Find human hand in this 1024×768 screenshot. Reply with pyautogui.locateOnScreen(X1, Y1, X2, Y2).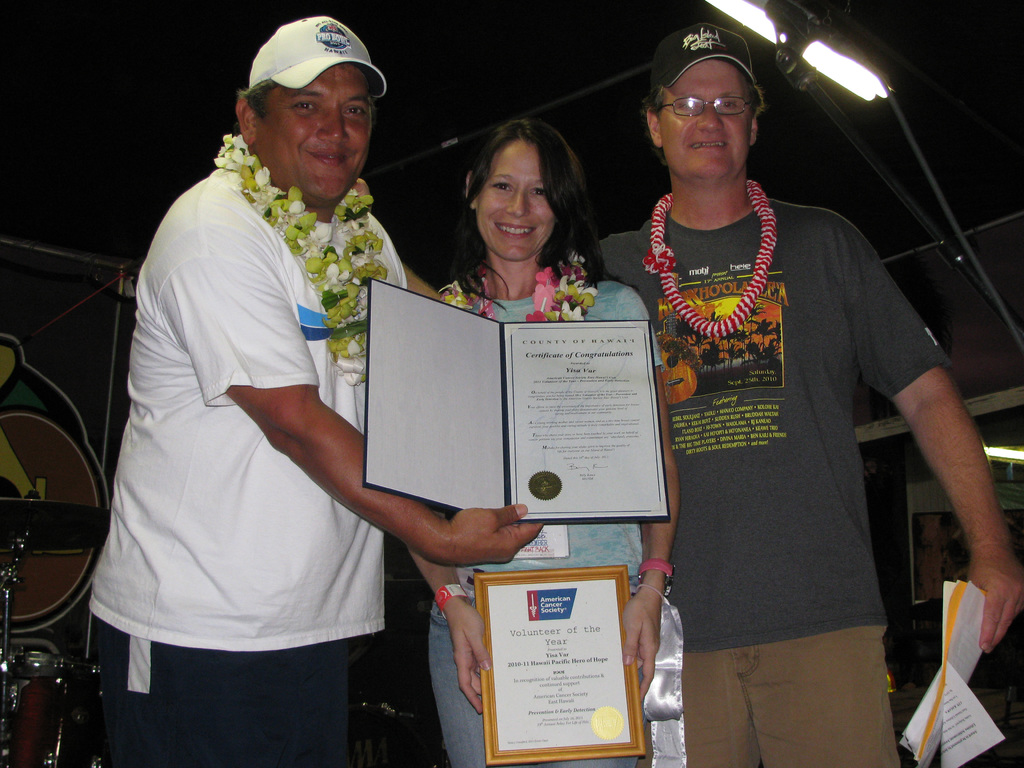
pyautogui.locateOnScreen(966, 548, 1023, 657).
